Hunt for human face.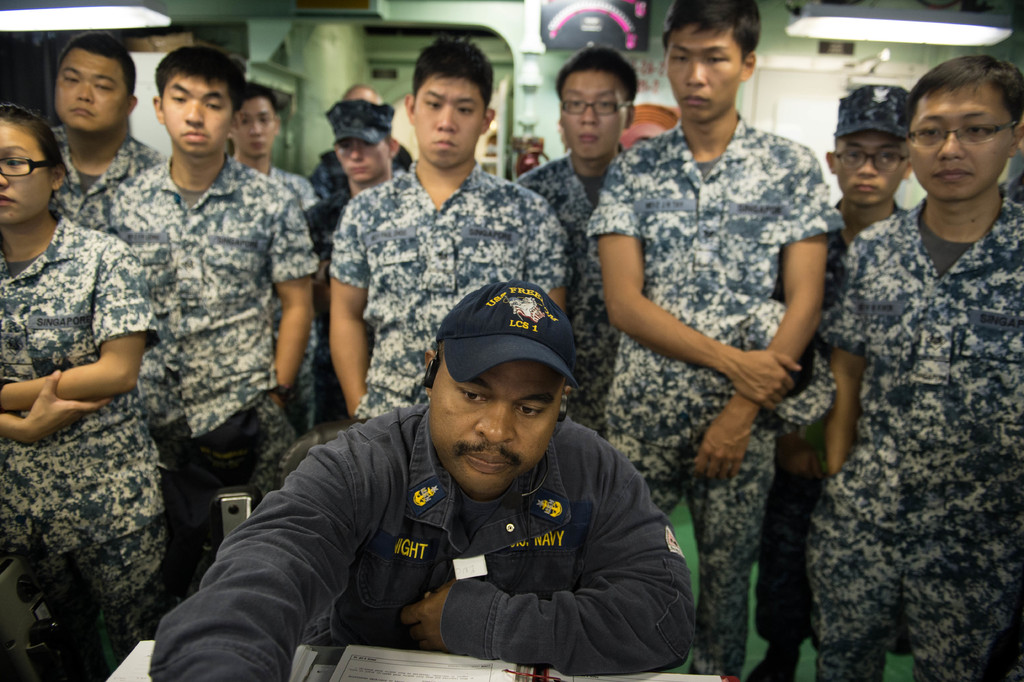
Hunted down at box=[0, 120, 50, 225].
